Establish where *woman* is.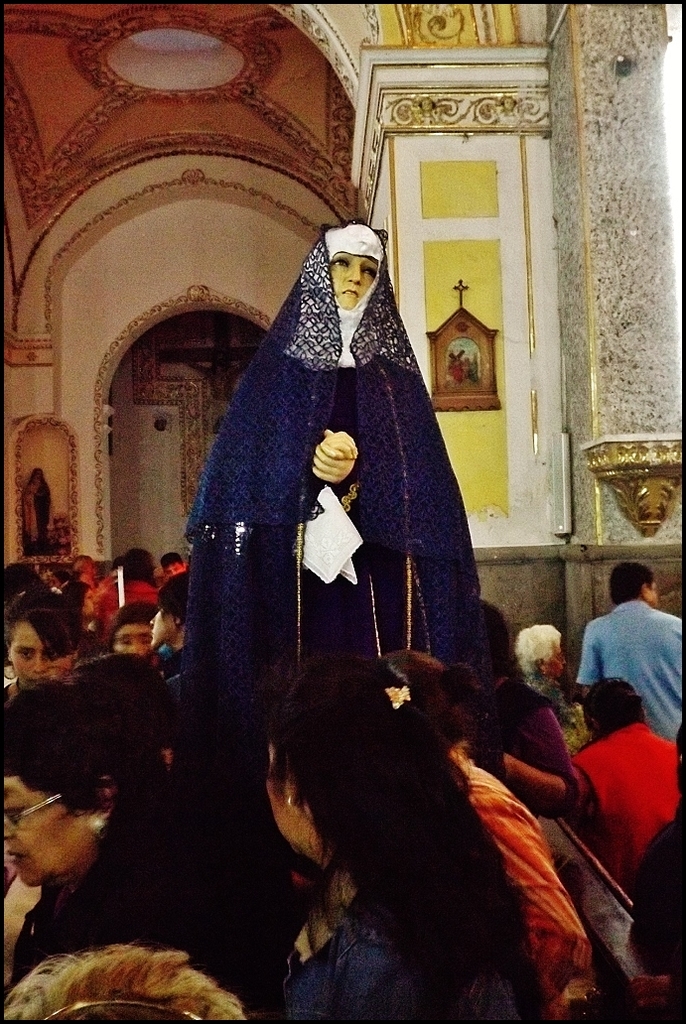
Established at 56,576,114,653.
